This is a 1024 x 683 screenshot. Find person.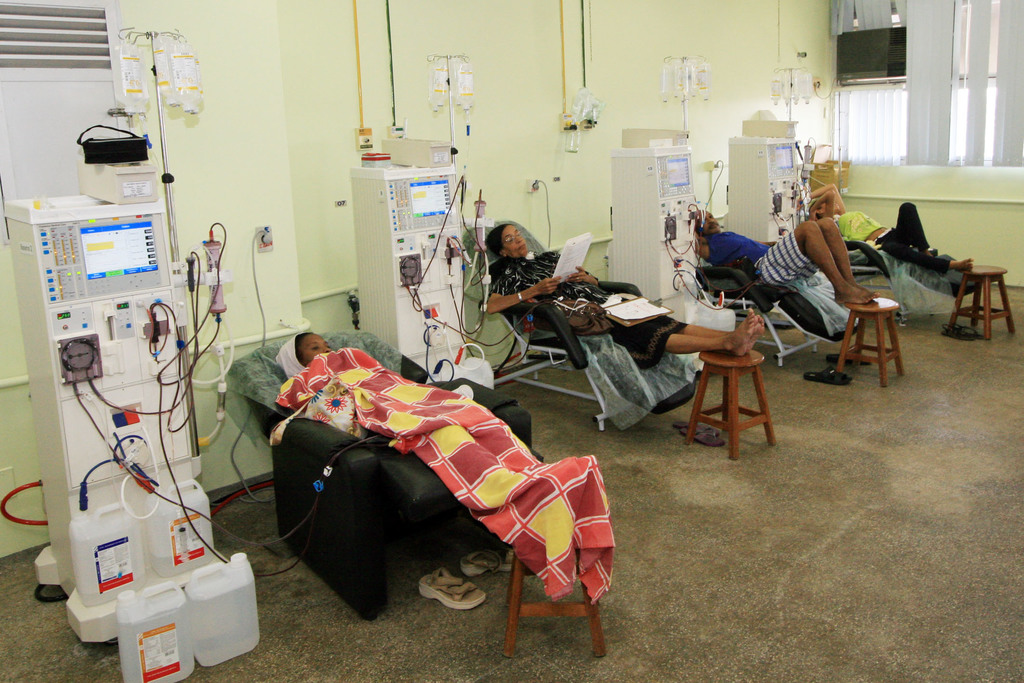
Bounding box: [275, 333, 616, 611].
